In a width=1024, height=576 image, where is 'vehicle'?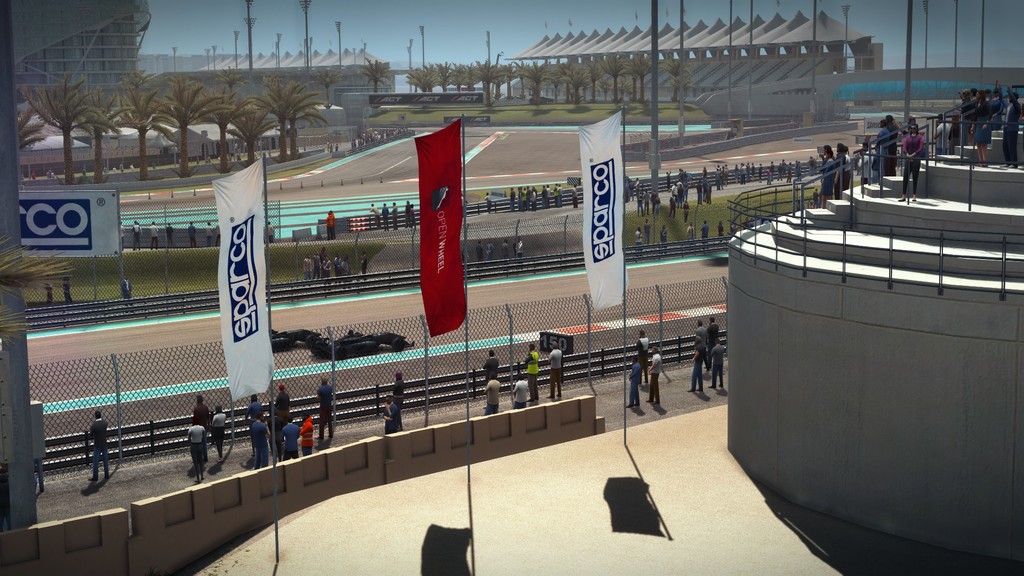
265 327 315 351.
